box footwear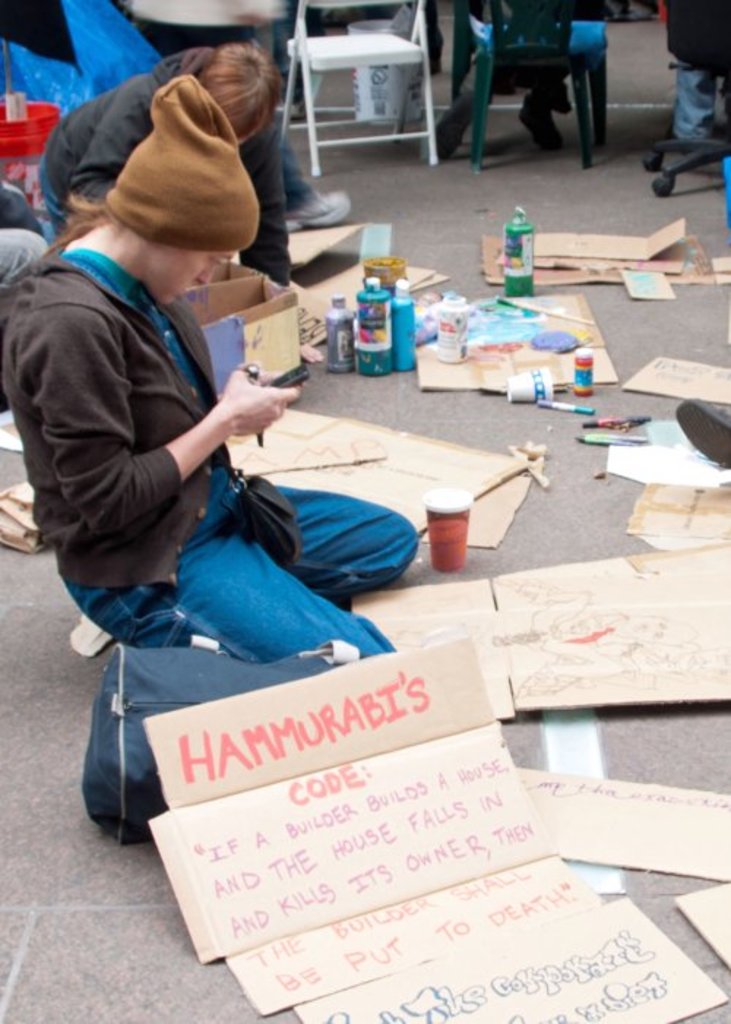
526, 108, 563, 148
